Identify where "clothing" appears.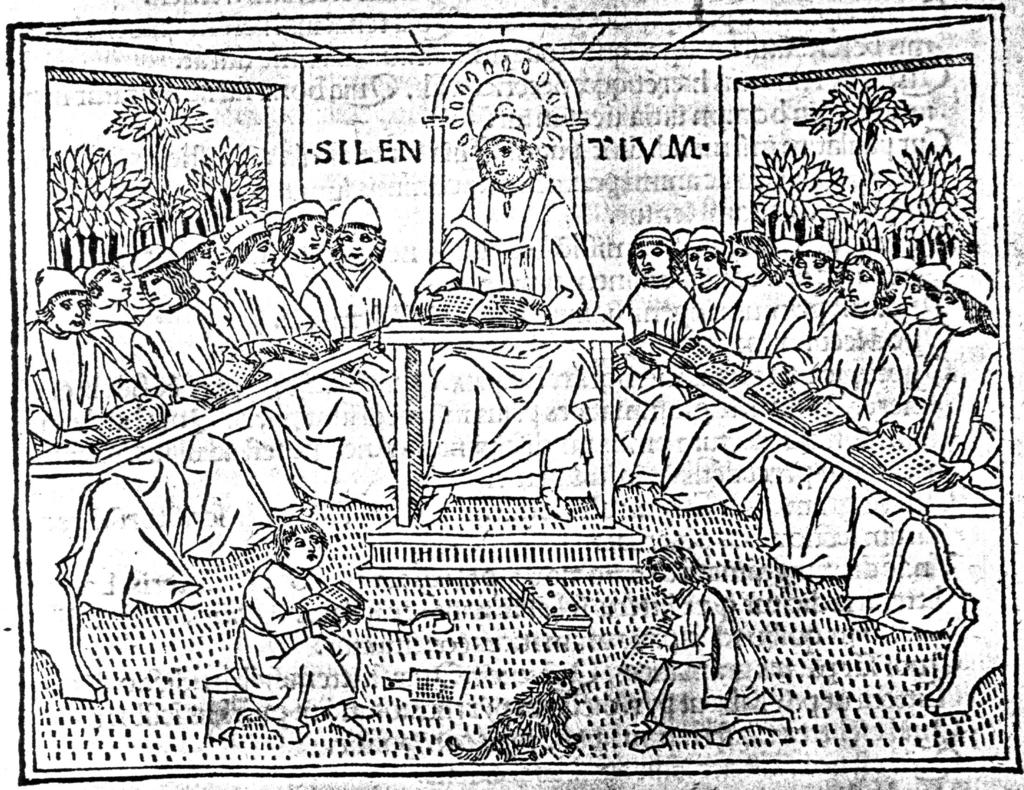
Appears at <region>610, 278, 701, 489</region>.
